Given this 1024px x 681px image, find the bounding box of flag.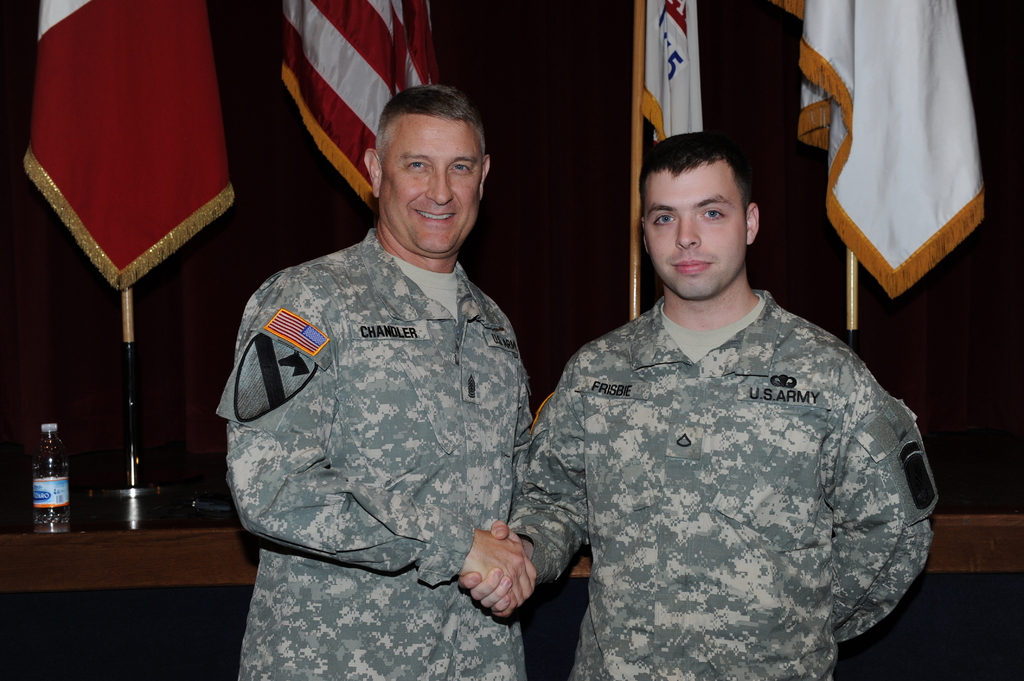
(left=641, top=0, right=701, bottom=149).
